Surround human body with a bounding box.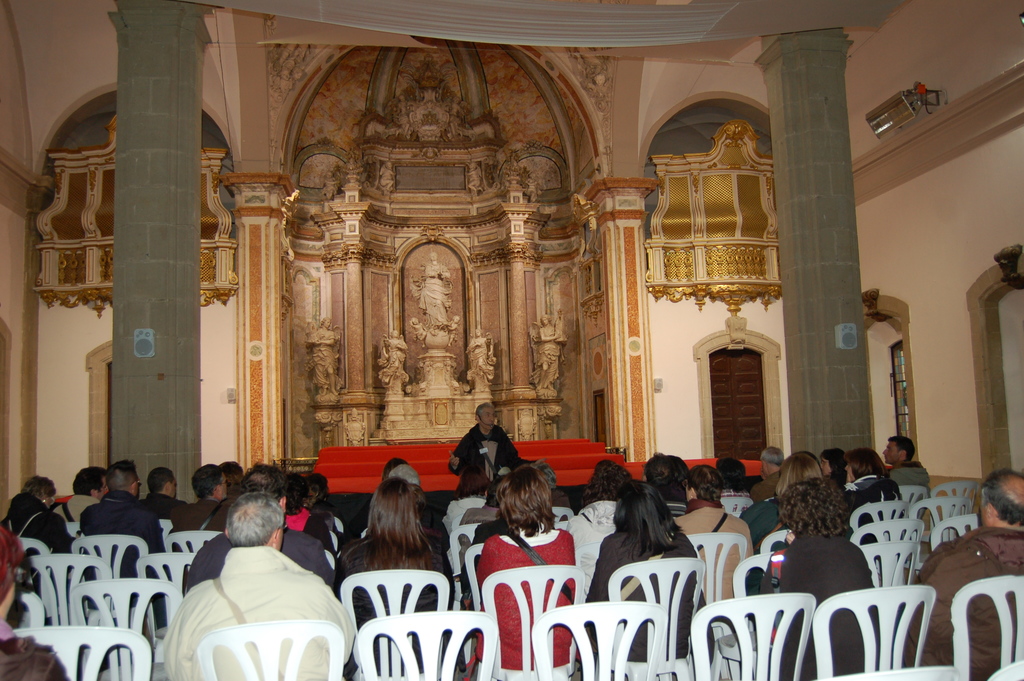
[0,477,71,553].
